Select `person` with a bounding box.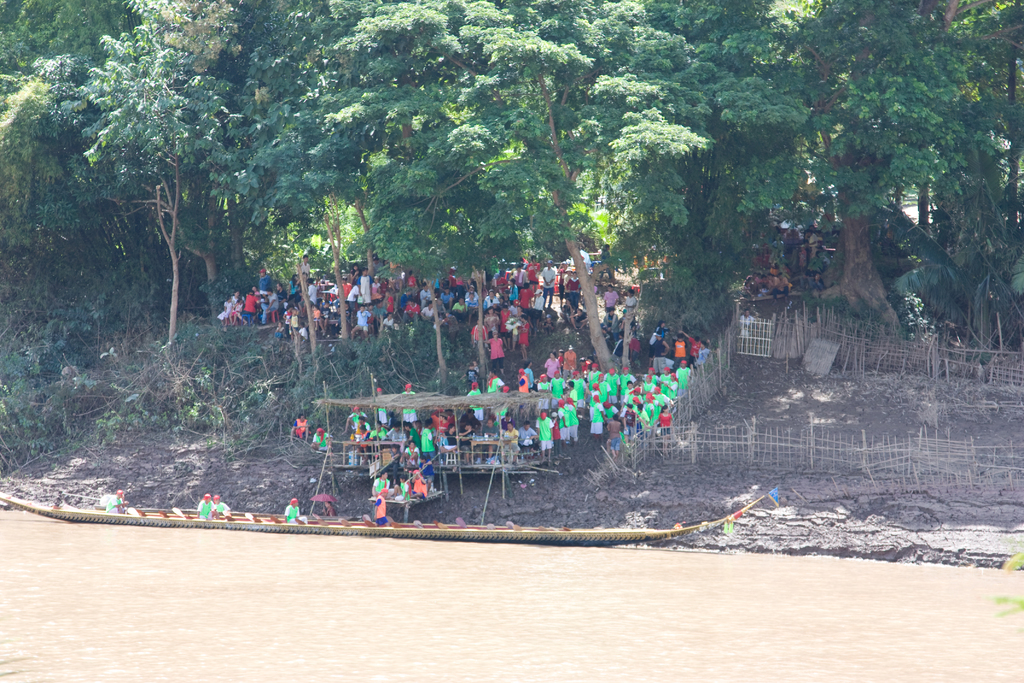
(x1=209, y1=488, x2=234, y2=520).
